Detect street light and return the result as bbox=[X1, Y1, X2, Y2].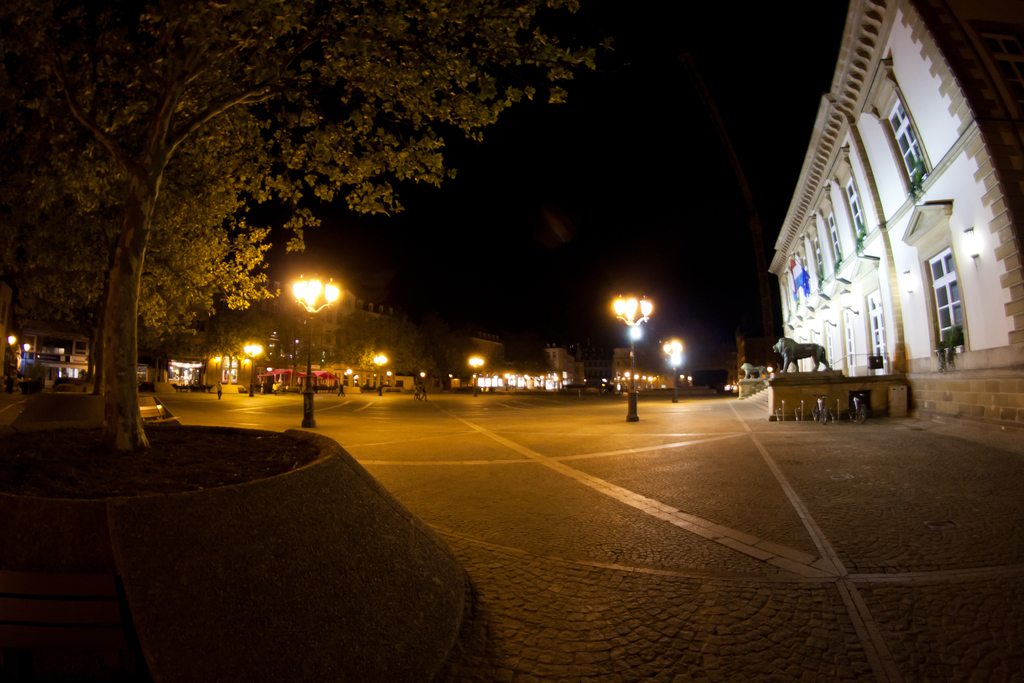
bbox=[372, 350, 388, 397].
